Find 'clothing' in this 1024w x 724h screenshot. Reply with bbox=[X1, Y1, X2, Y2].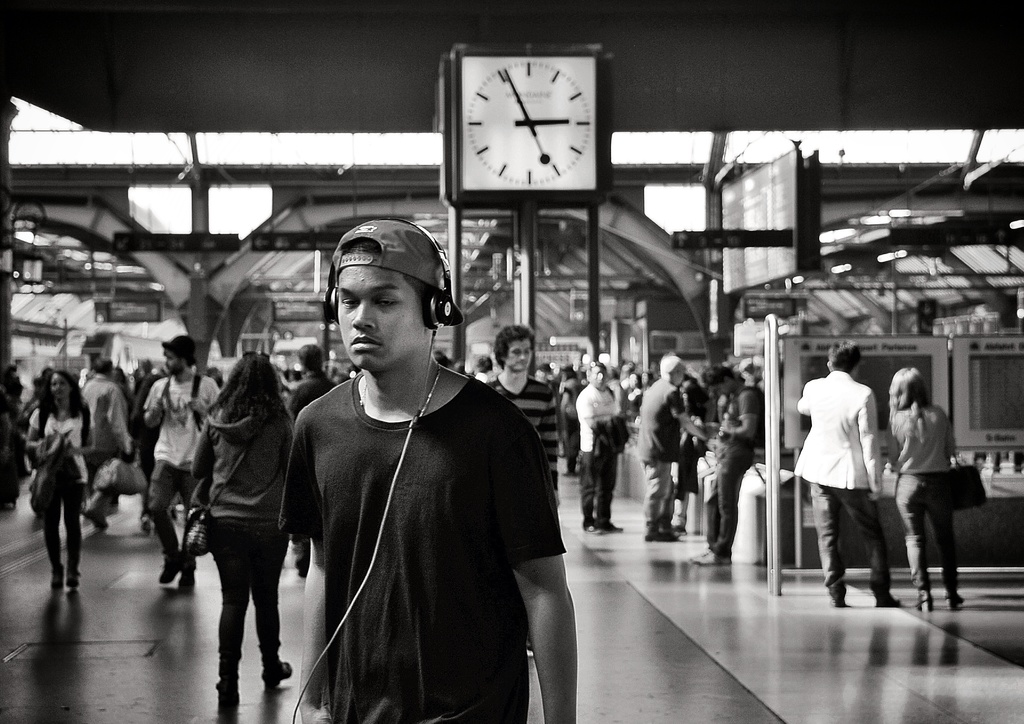
bbox=[638, 374, 685, 548].
